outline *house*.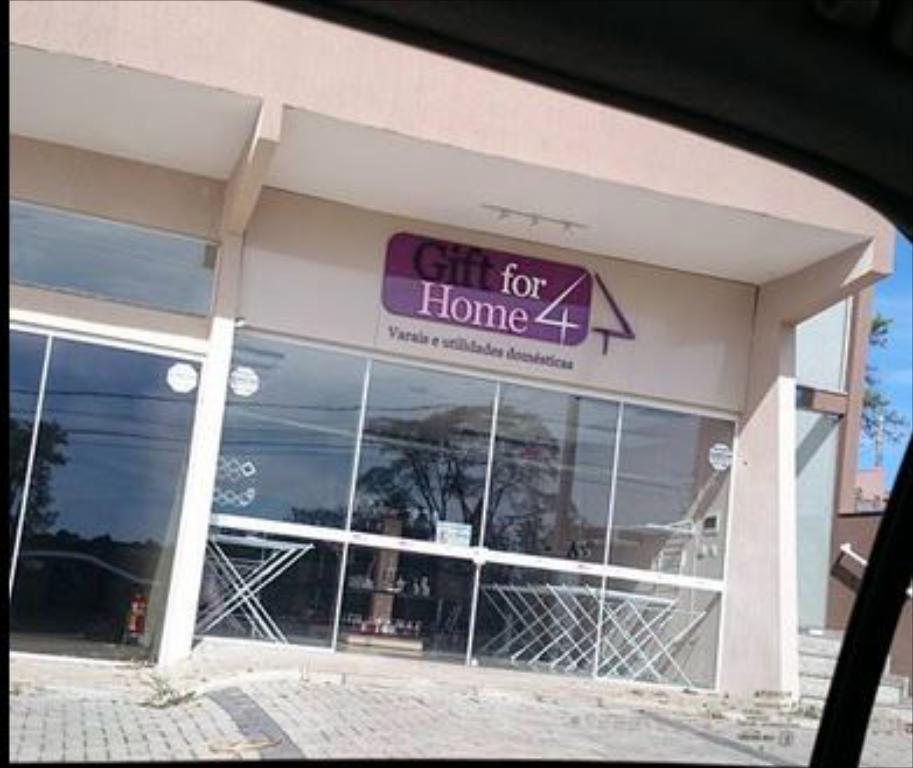
Outline: x1=0 y1=0 x2=911 y2=712.
